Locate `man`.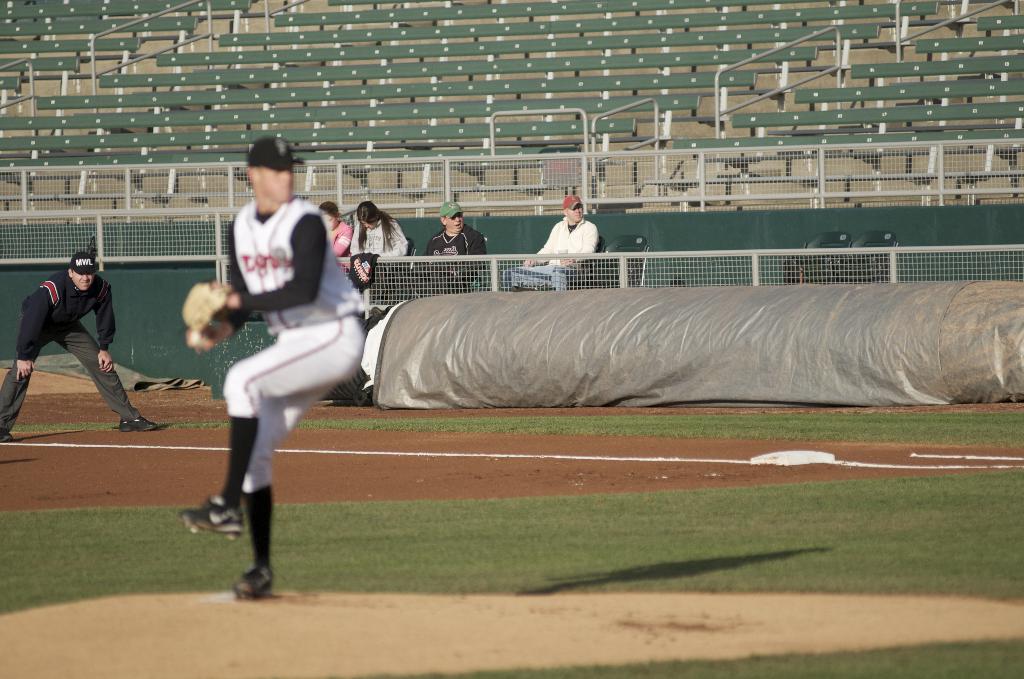
Bounding box: 419,200,488,295.
